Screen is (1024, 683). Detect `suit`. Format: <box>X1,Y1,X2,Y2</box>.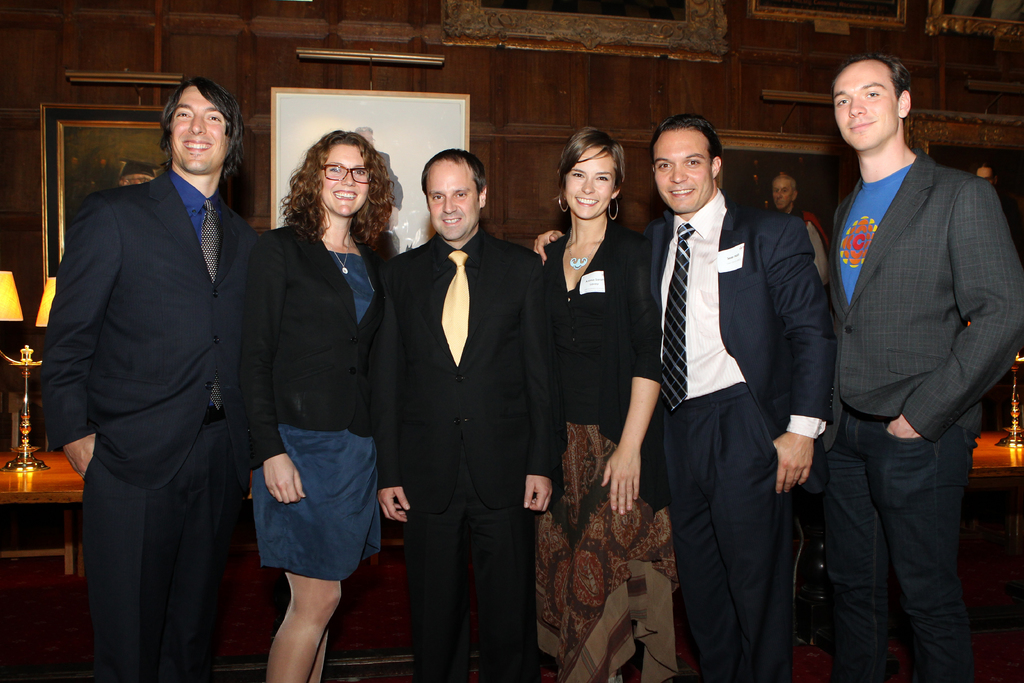
<box>368,229,558,682</box>.
